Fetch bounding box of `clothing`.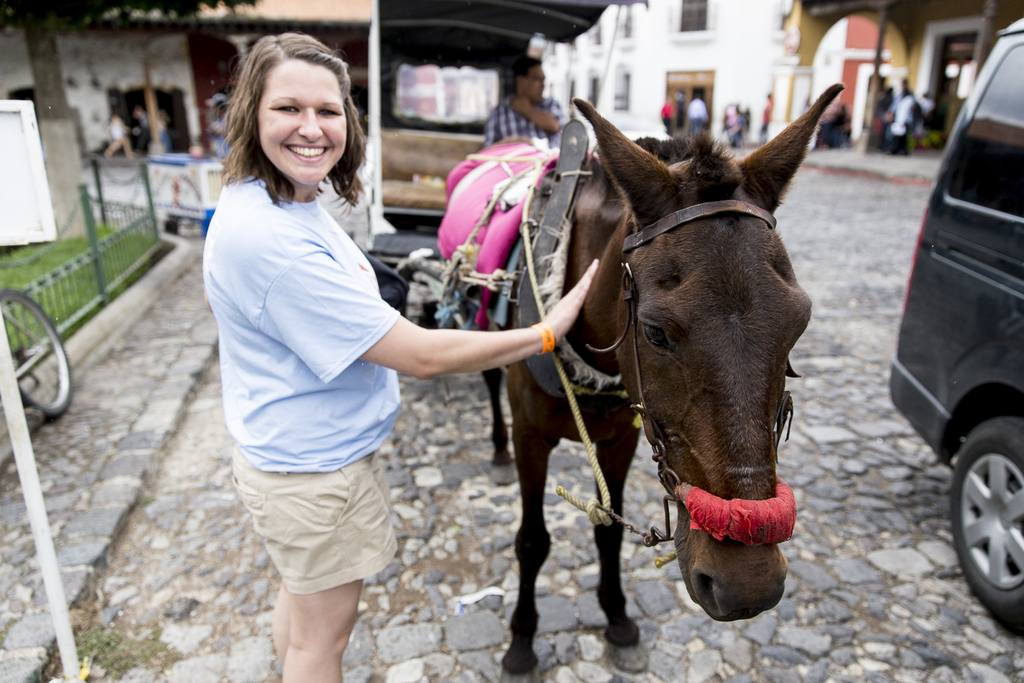
Bbox: box(652, 100, 674, 137).
